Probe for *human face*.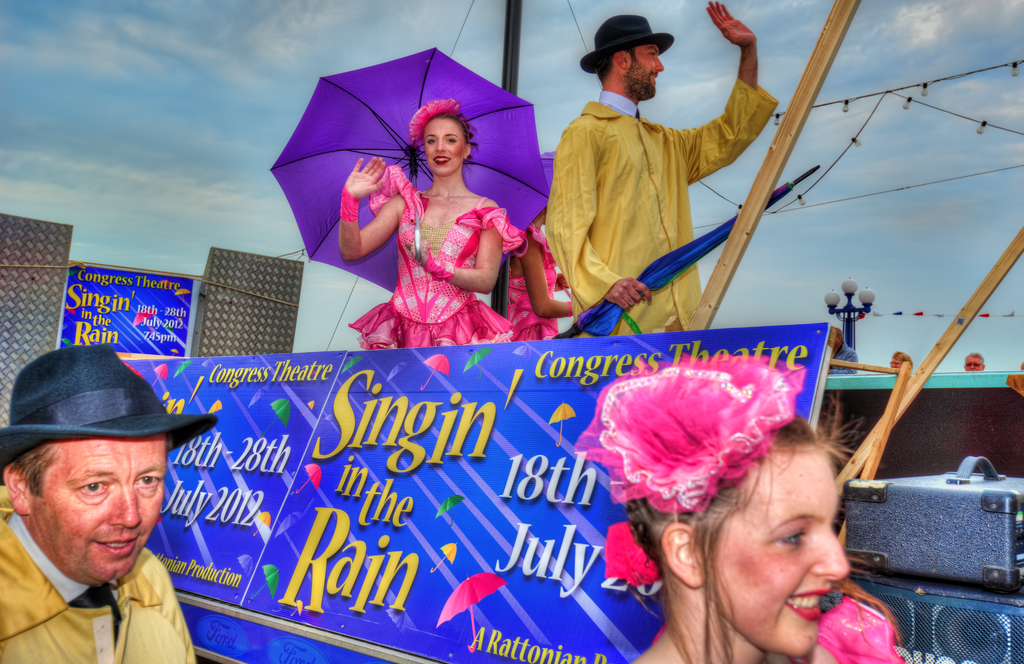
Probe result: 713 448 851 660.
